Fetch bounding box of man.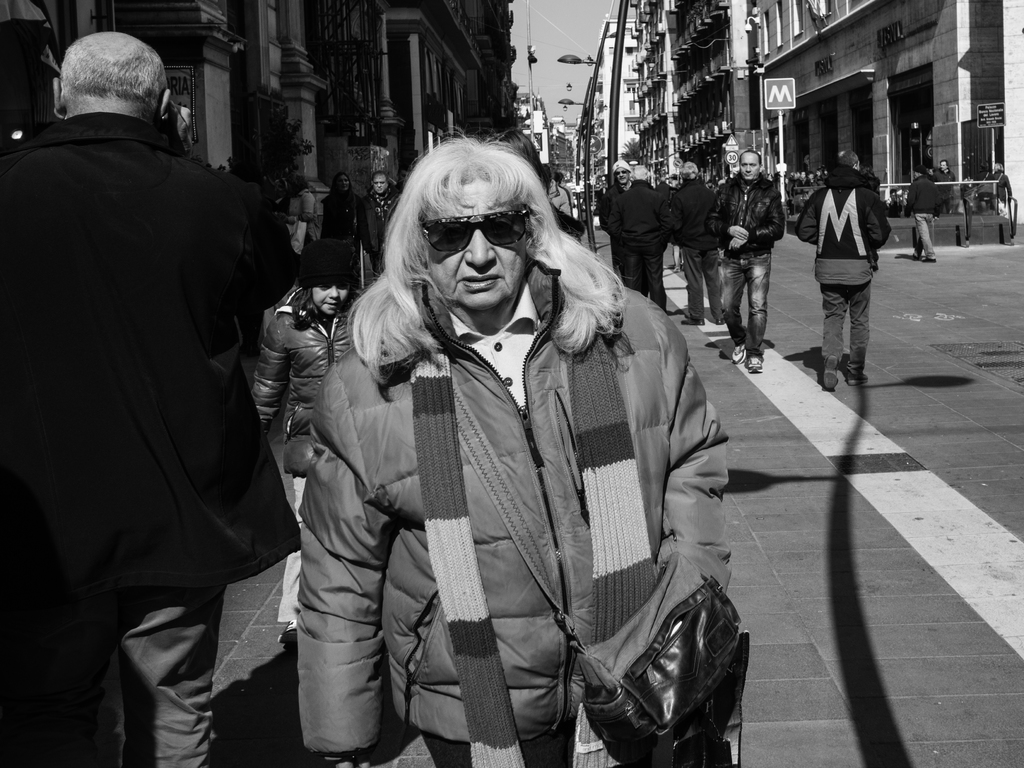
Bbox: bbox=[607, 159, 668, 314].
